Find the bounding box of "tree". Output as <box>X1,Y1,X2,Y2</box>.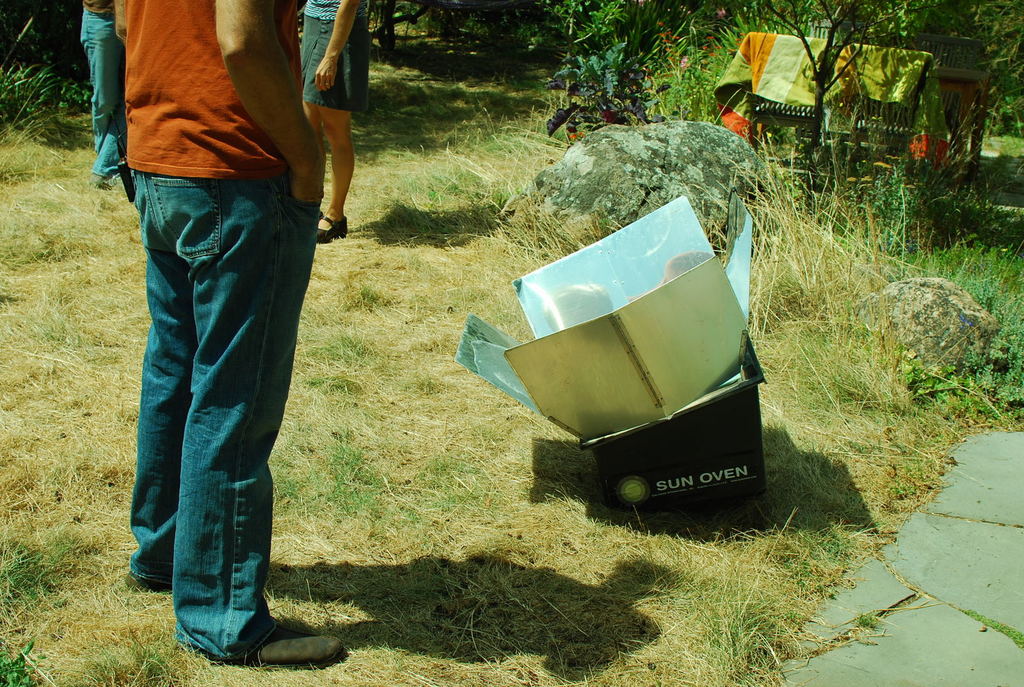
<box>891,0,1023,215</box>.
